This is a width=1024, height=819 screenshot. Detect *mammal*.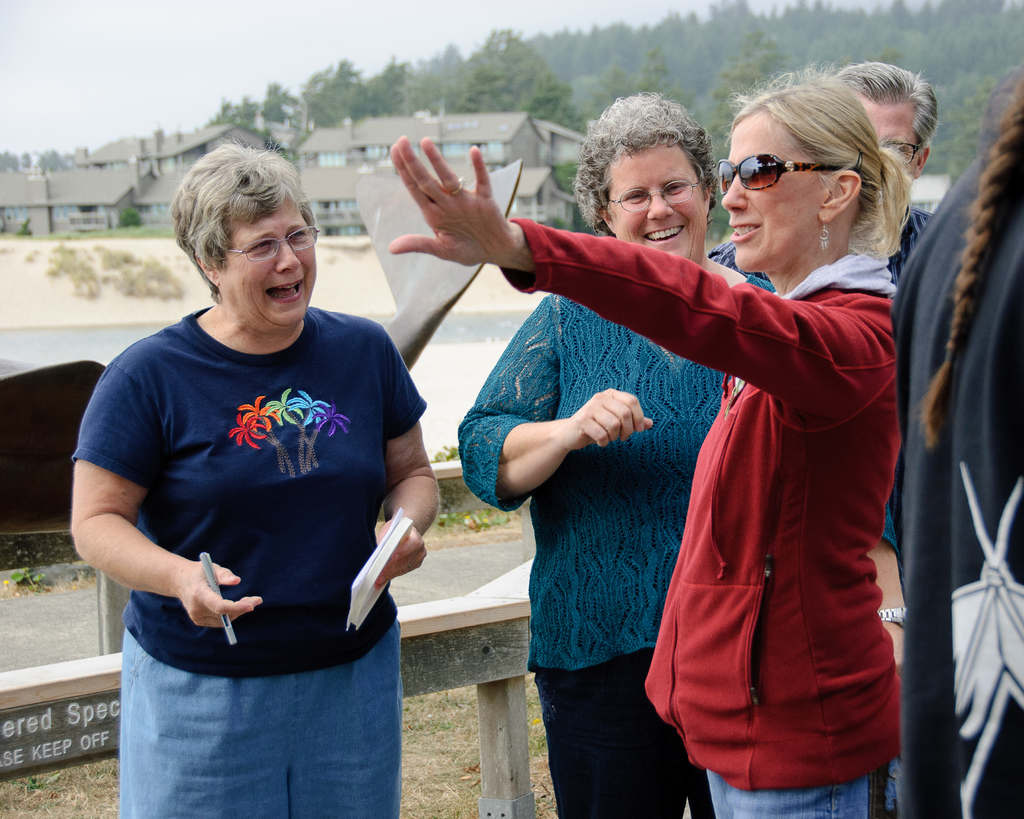
pyautogui.locateOnScreen(884, 44, 1023, 818).
